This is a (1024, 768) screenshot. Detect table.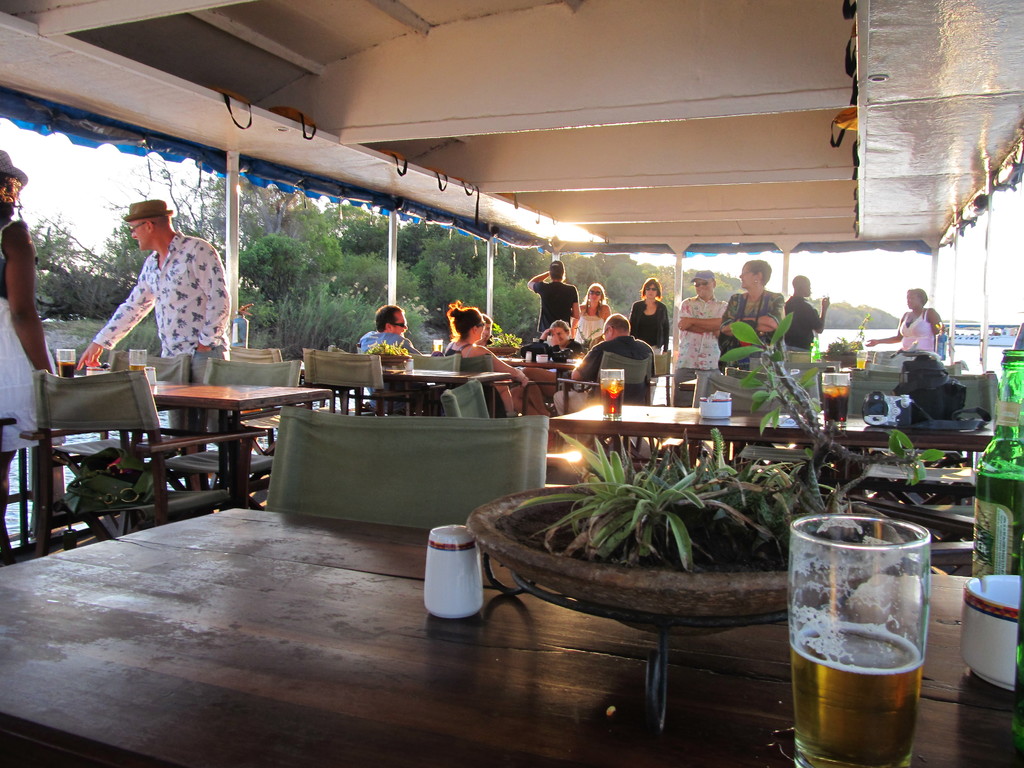
crop(376, 356, 509, 420).
